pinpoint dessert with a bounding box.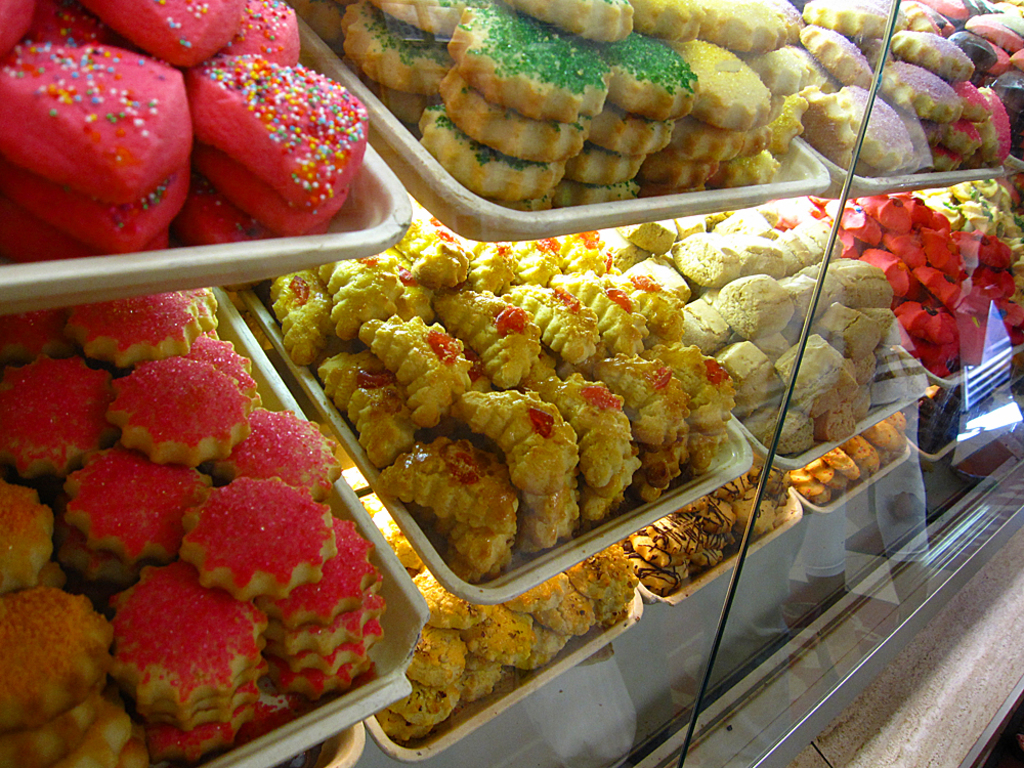
563:234:609:268.
